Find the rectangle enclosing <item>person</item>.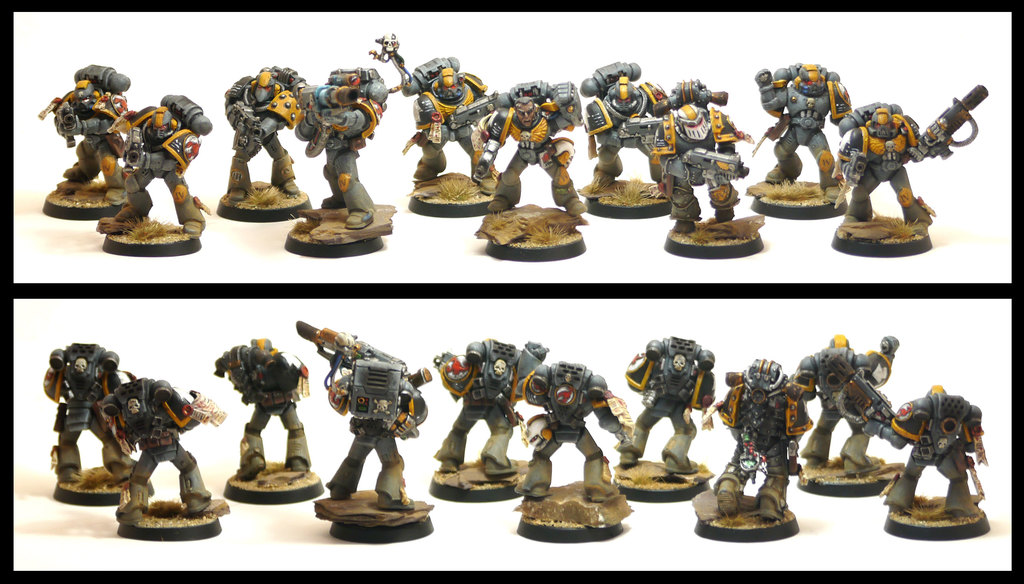
select_region(107, 373, 228, 523).
